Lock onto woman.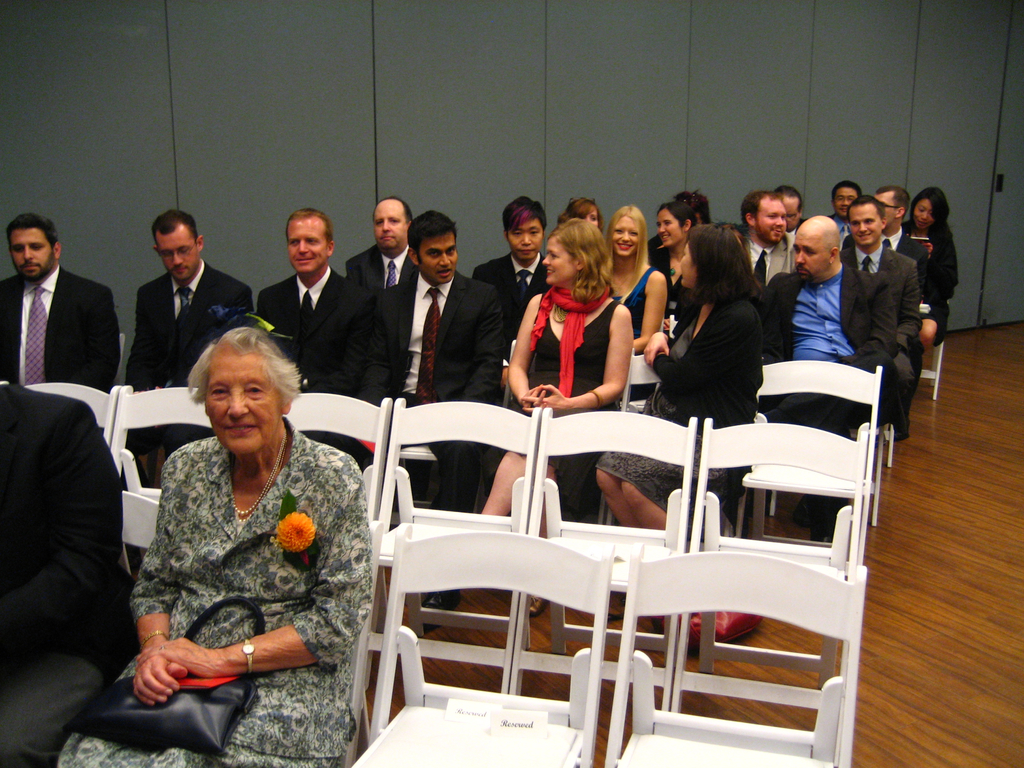
Locked: bbox=(645, 198, 698, 333).
